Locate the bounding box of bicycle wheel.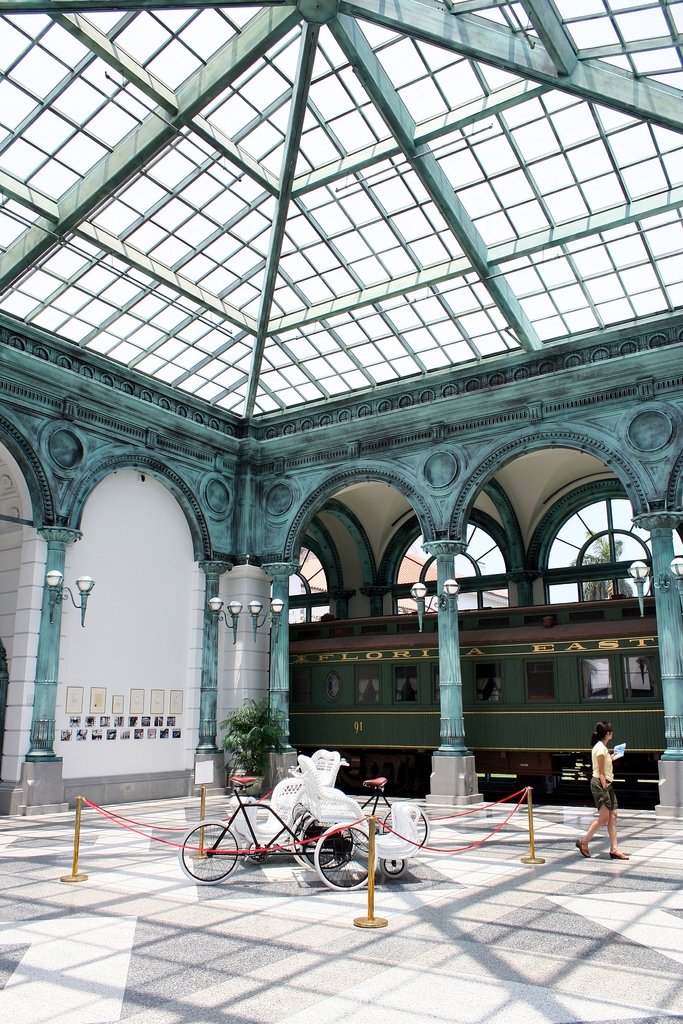
Bounding box: bbox(174, 815, 241, 886).
